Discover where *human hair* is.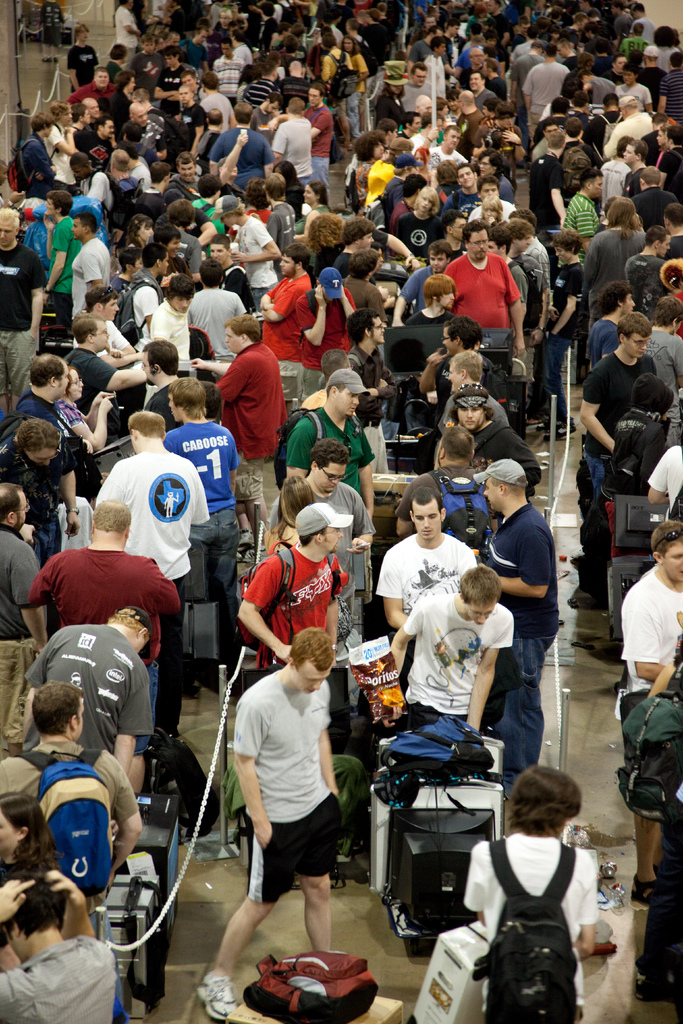
Discovered at locate(128, 409, 165, 438).
